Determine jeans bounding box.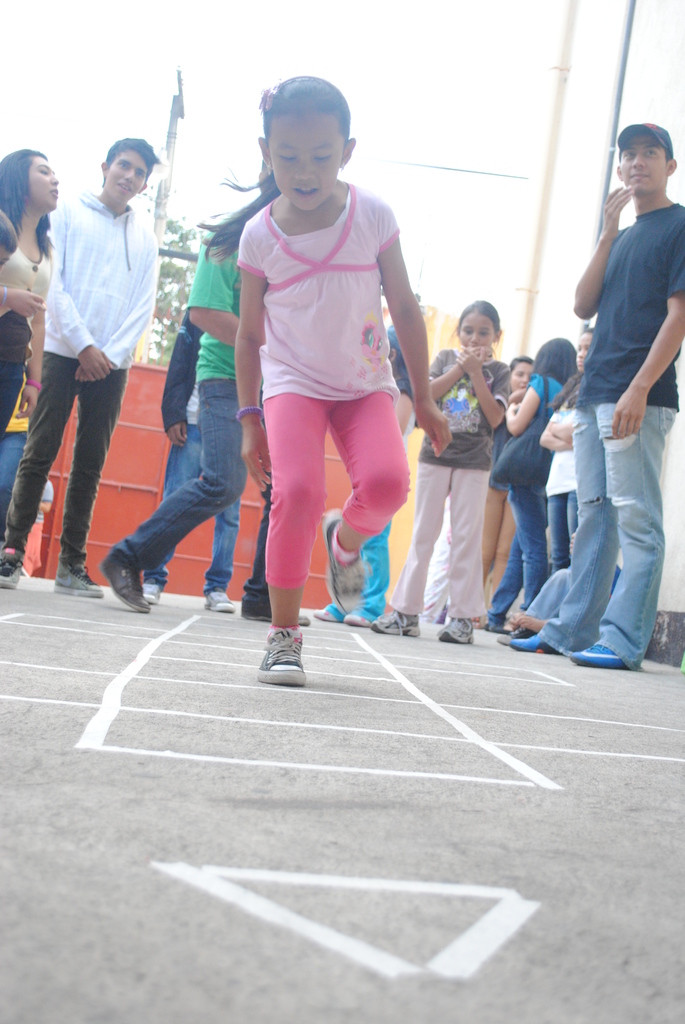
Determined: rect(546, 500, 581, 570).
